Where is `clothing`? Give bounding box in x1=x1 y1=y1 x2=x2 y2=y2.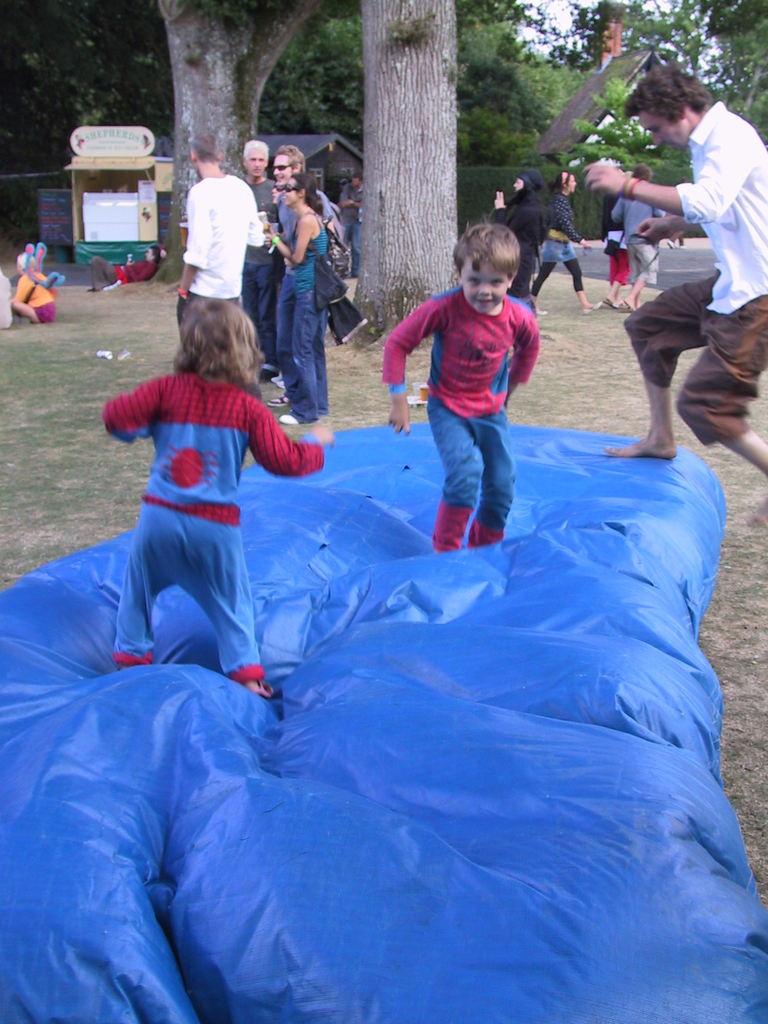
x1=343 y1=186 x2=364 y2=273.
